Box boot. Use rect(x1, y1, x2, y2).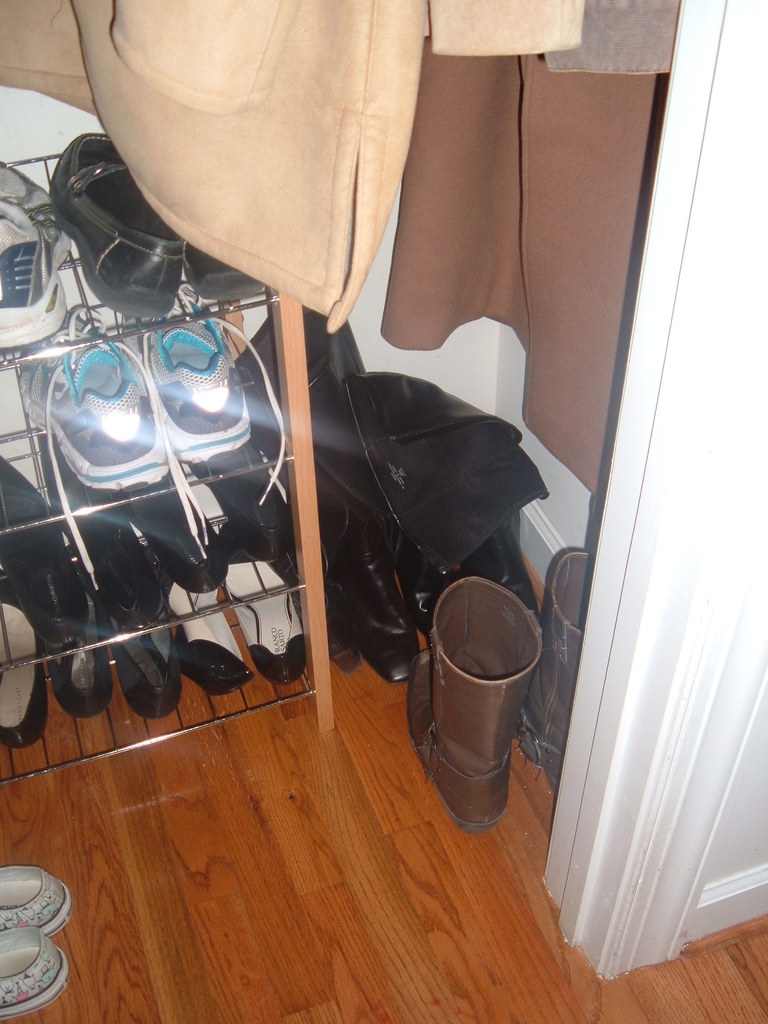
rect(403, 575, 544, 833).
